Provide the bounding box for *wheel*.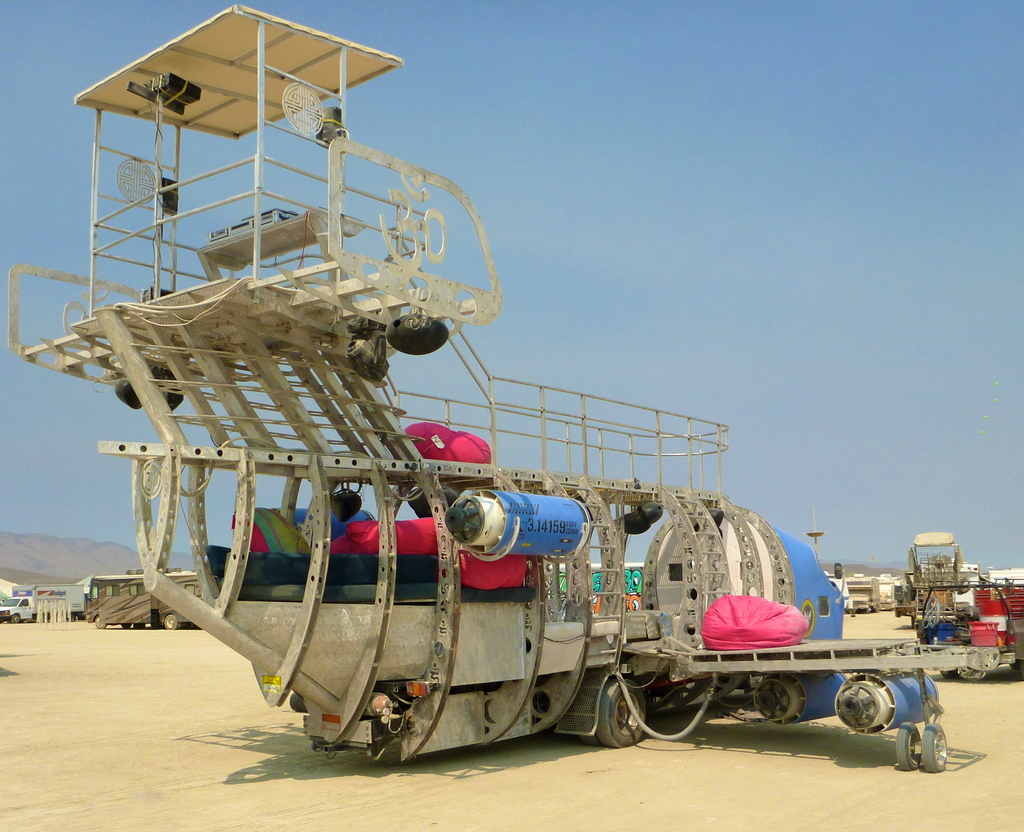
box(600, 682, 651, 751).
